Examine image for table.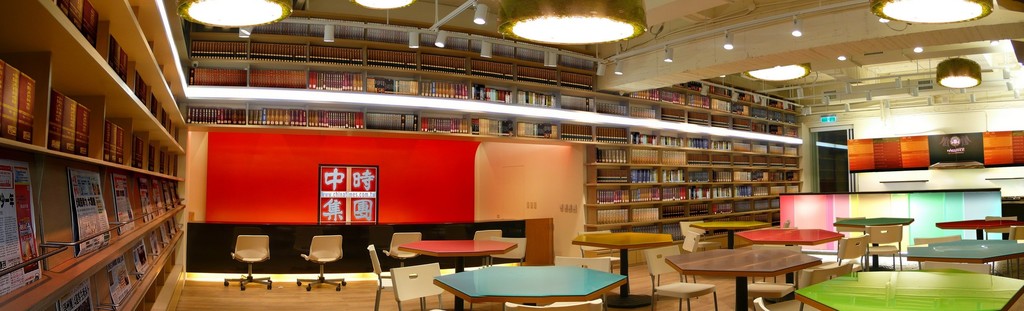
Examination result: (572, 228, 671, 310).
